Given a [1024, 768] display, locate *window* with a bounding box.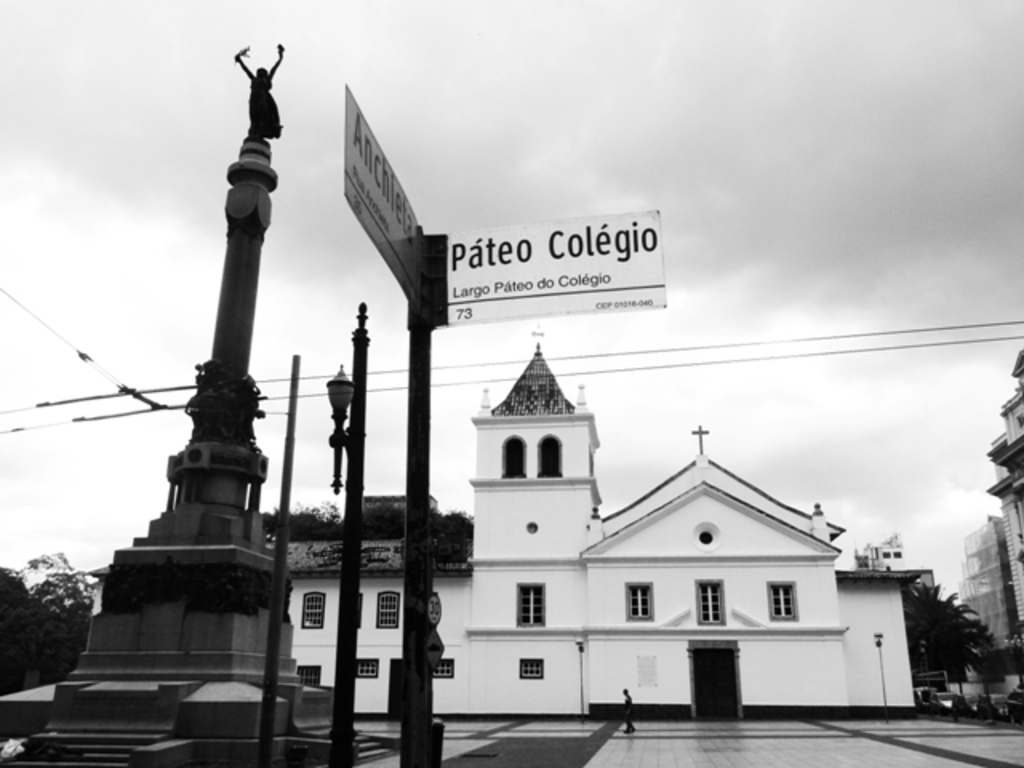
Located: <bbox>538, 435, 560, 480</bbox>.
